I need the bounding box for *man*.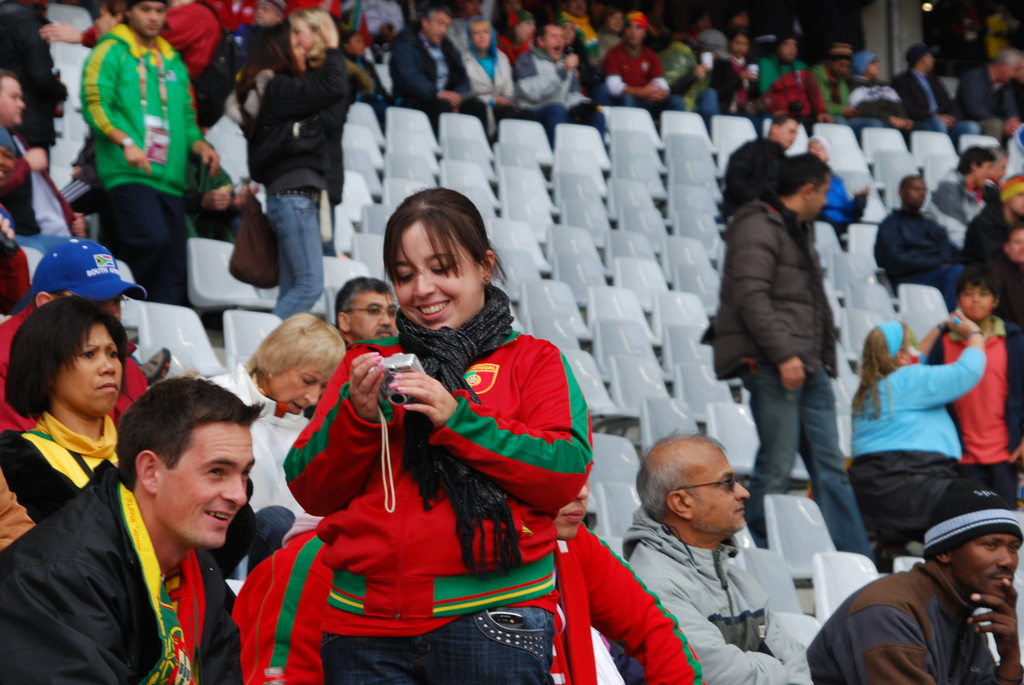
Here it is: Rect(236, 0, 295, 120).
